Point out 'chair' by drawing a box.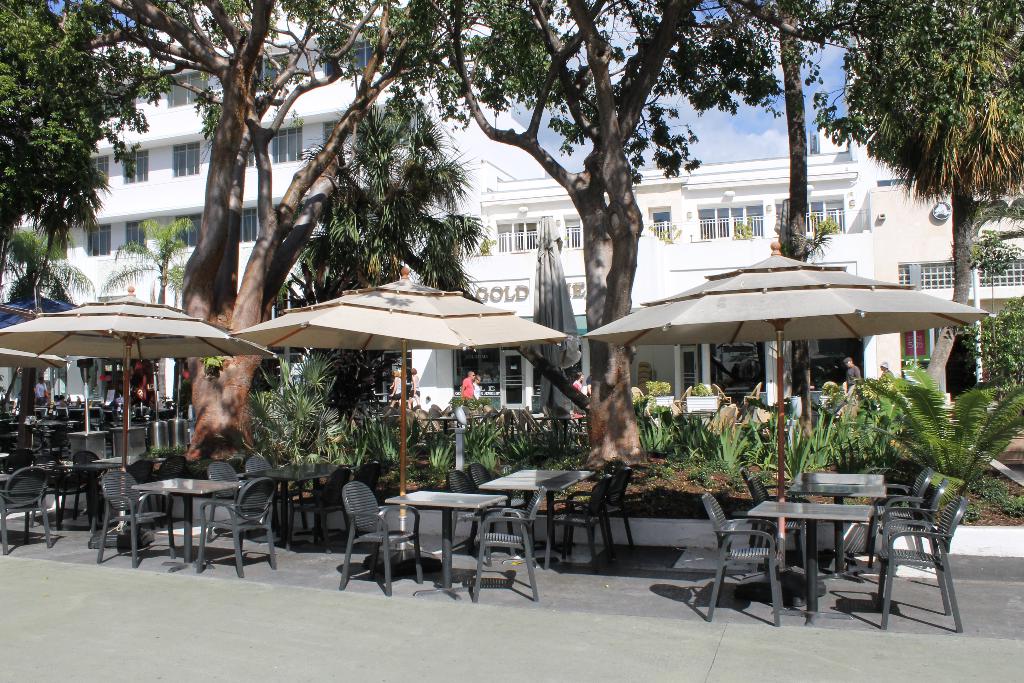
[333, 483, 426, 595].
